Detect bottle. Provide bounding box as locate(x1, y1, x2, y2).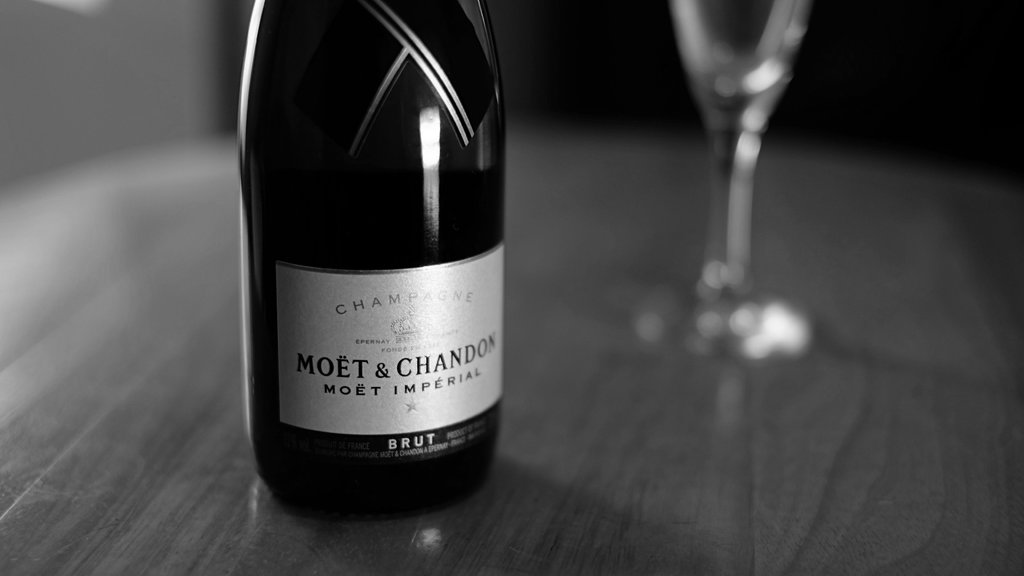
locate(237, 20, 514, 497).
